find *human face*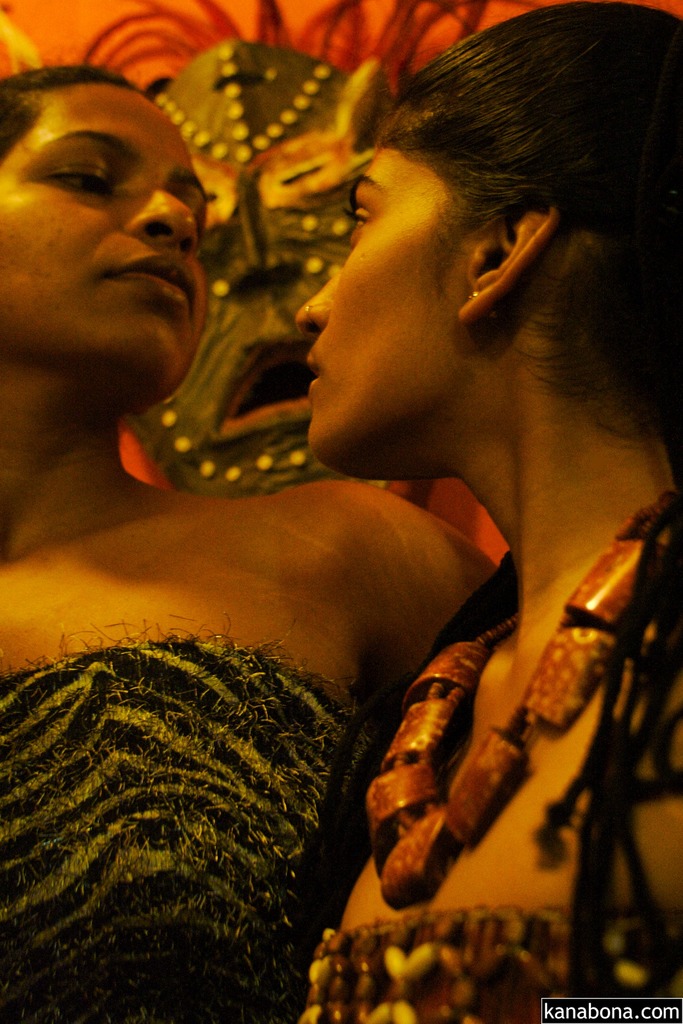
289:140:465:481
